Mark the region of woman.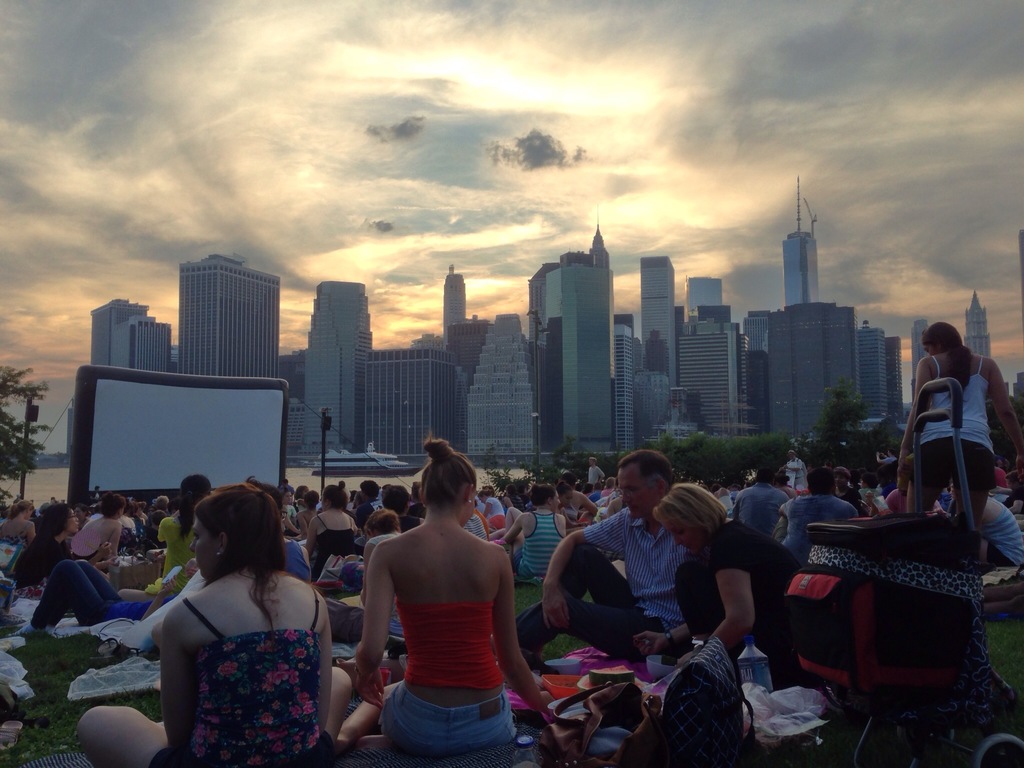
Region: region(325, 509, 403, 652).
